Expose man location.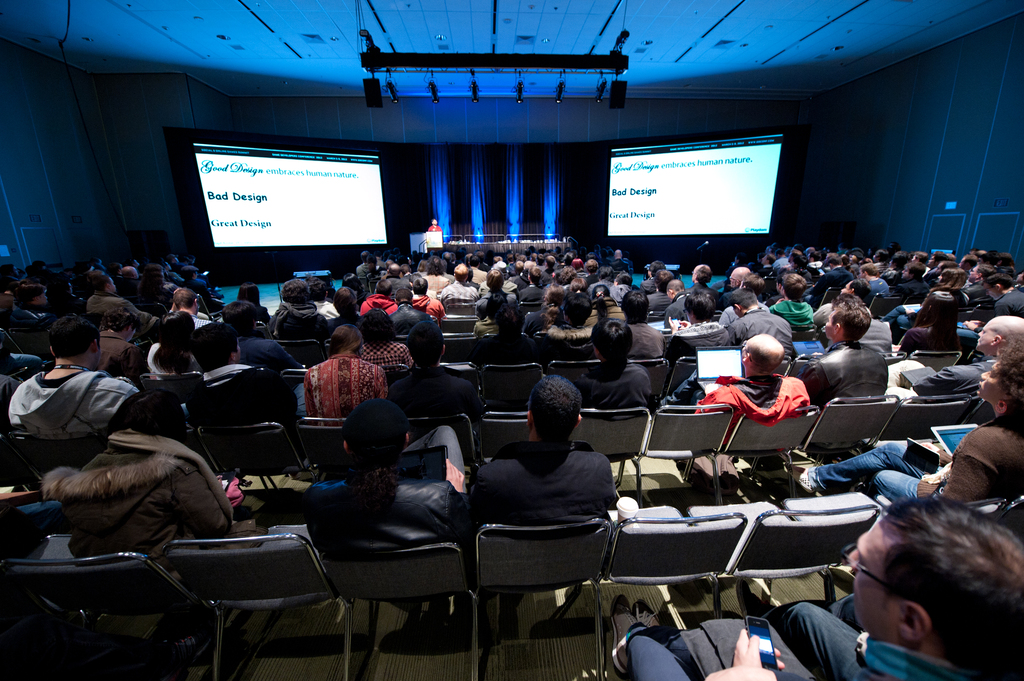
Exposed at [6,318,140,429].
